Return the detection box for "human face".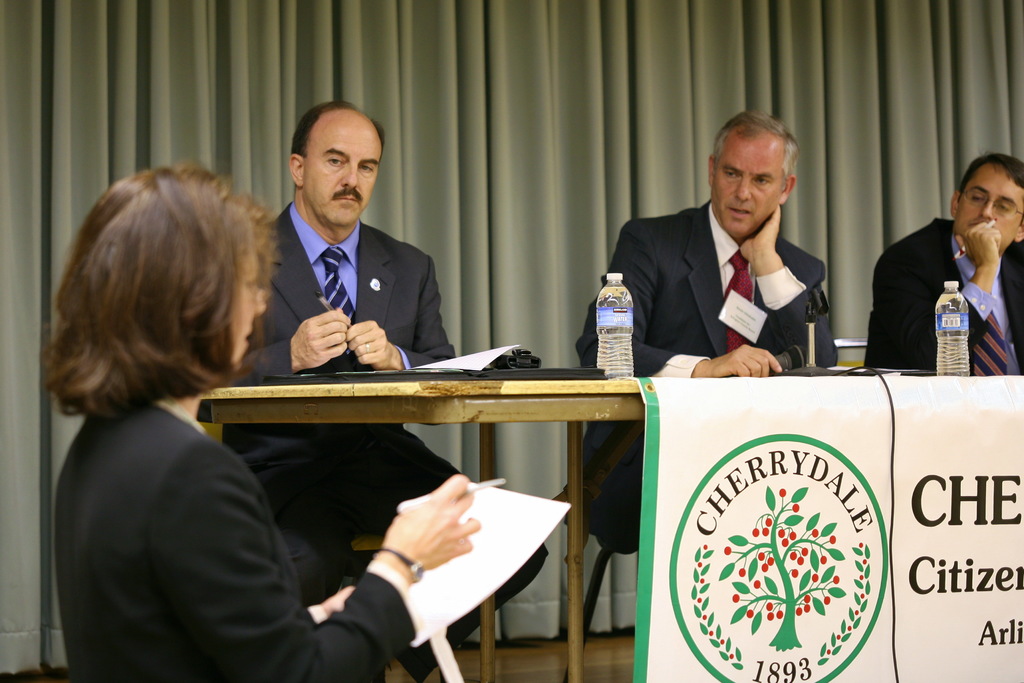
l=301, t=107, r=392, b=235.
